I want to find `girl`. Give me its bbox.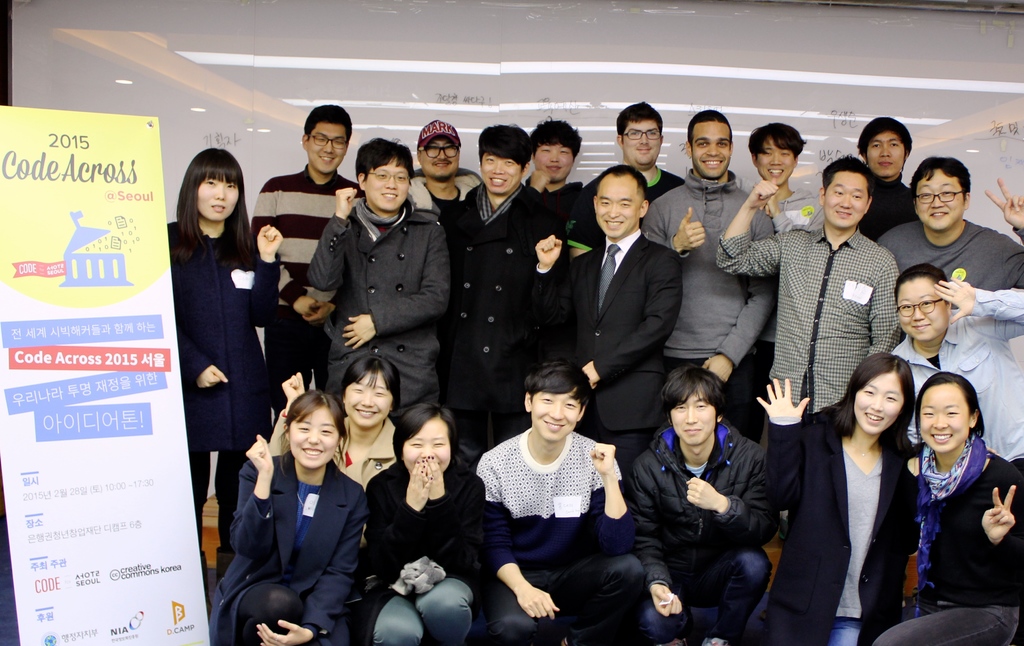
region(758, 361, 920, 640).
